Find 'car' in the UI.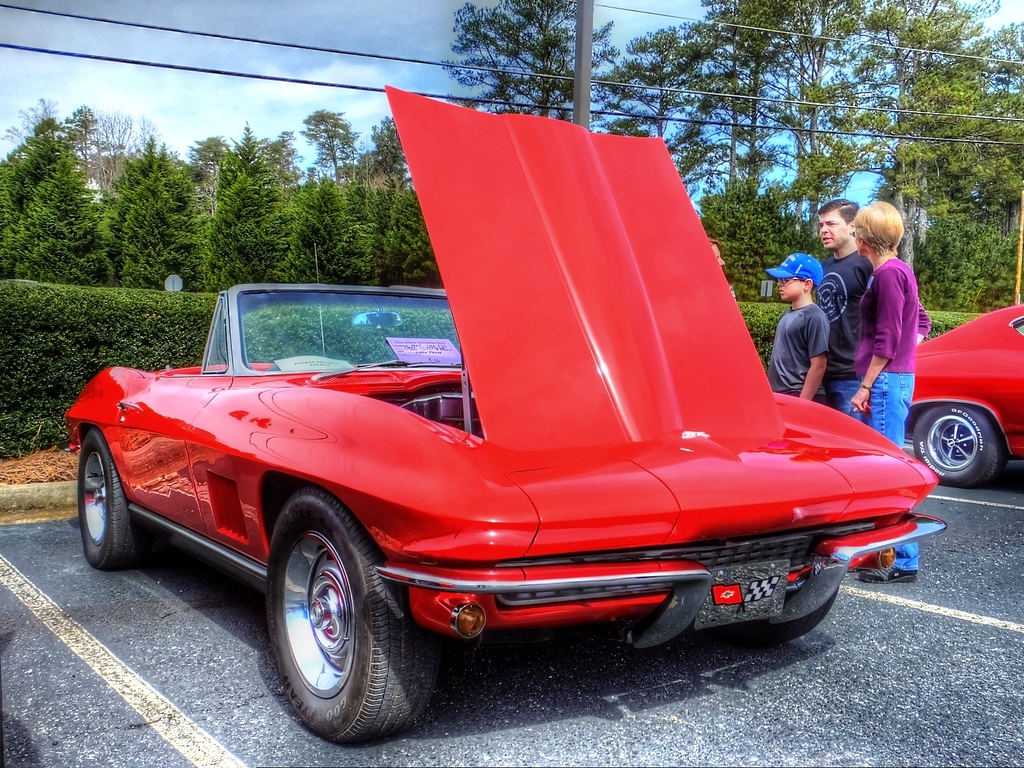
UI element at [903, 304, 1023, 486].
